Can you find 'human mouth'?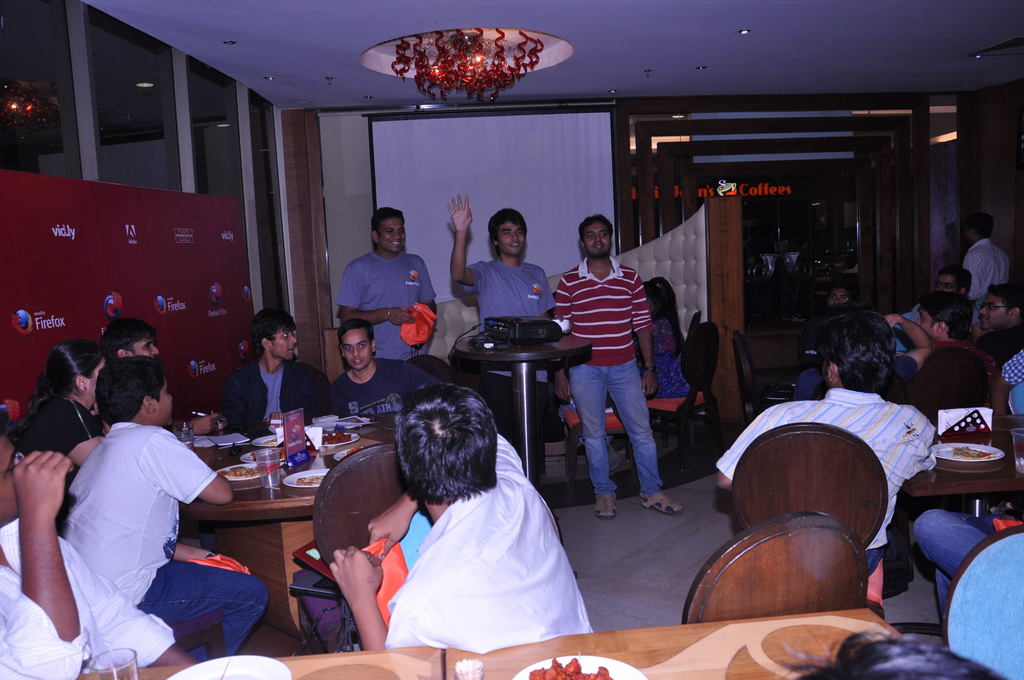
Yes, bounding box: (387,240,399,247).
